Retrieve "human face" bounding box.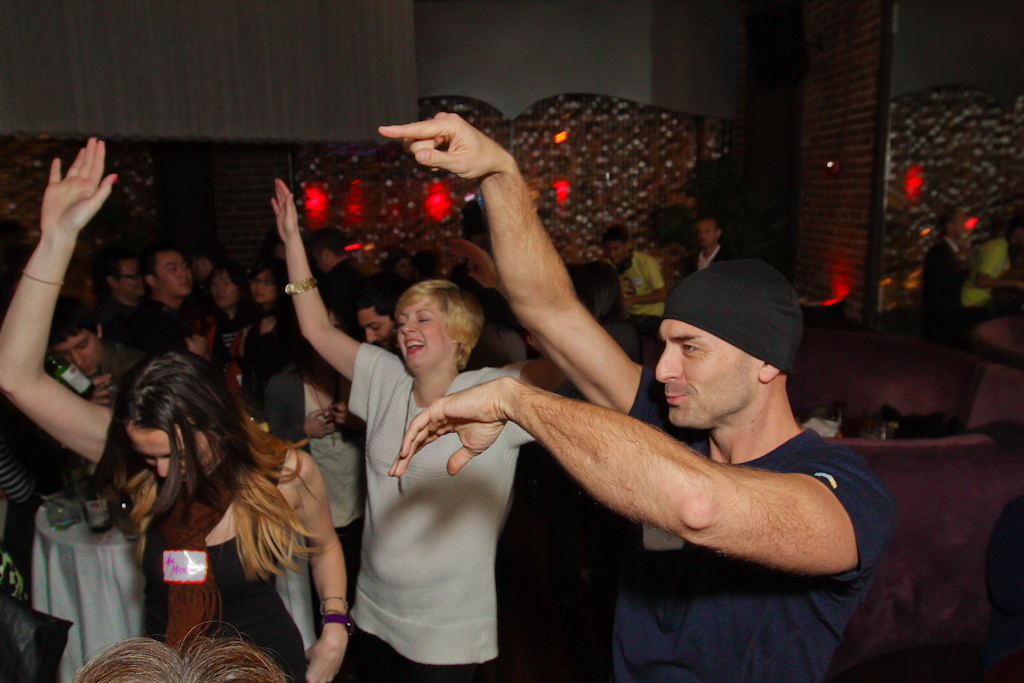
Bounding box: box=[610, 241, 627, 264].
